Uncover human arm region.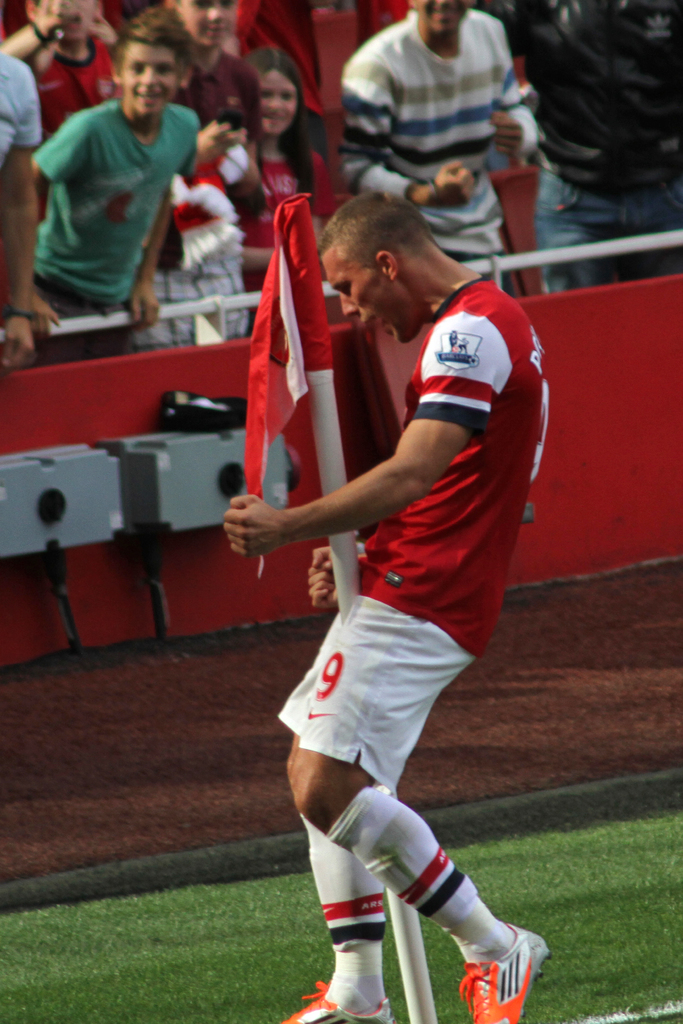
Uncovered: [left=36, top=104, right=108, bottom=233].
